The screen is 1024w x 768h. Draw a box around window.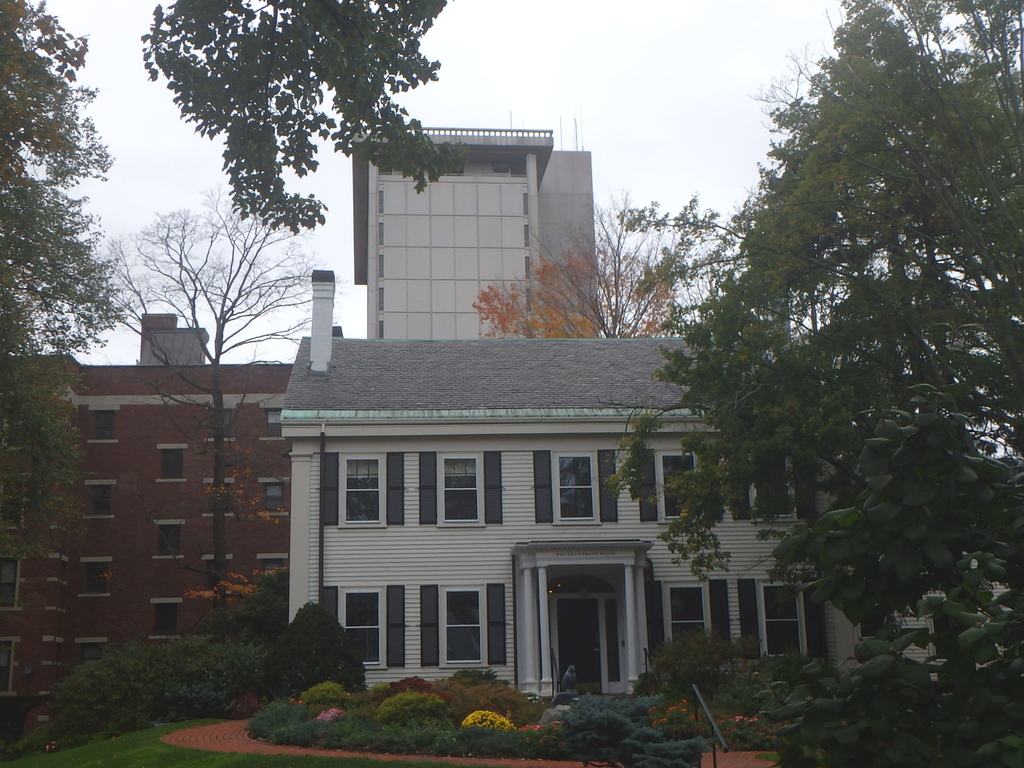
[748,458,801,526].
